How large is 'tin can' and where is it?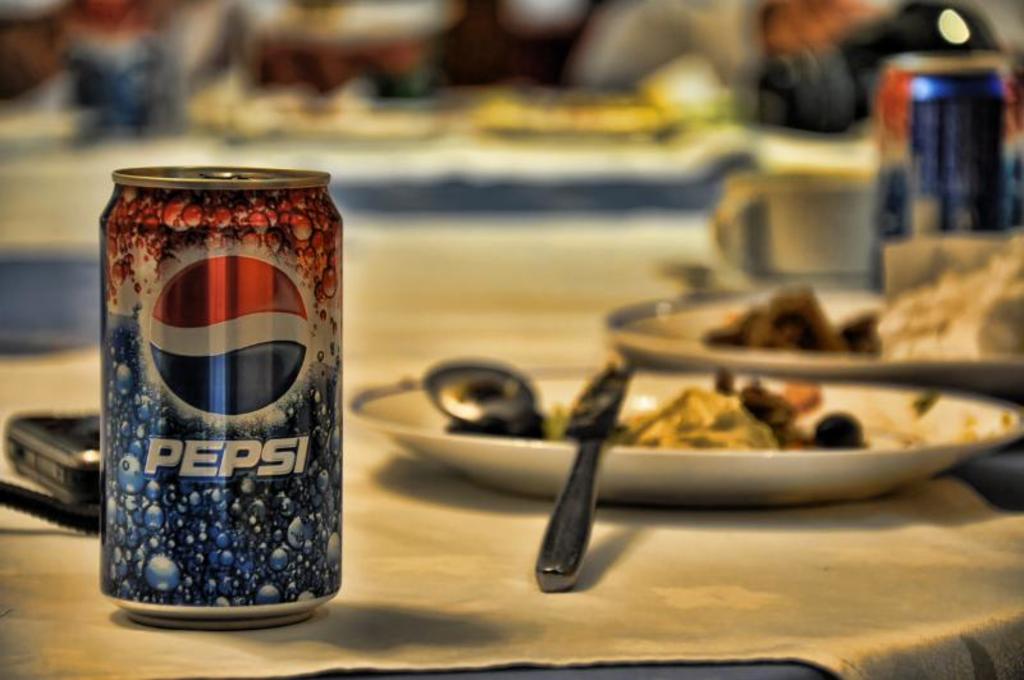
Bounding box: [874,46,1023,305].
